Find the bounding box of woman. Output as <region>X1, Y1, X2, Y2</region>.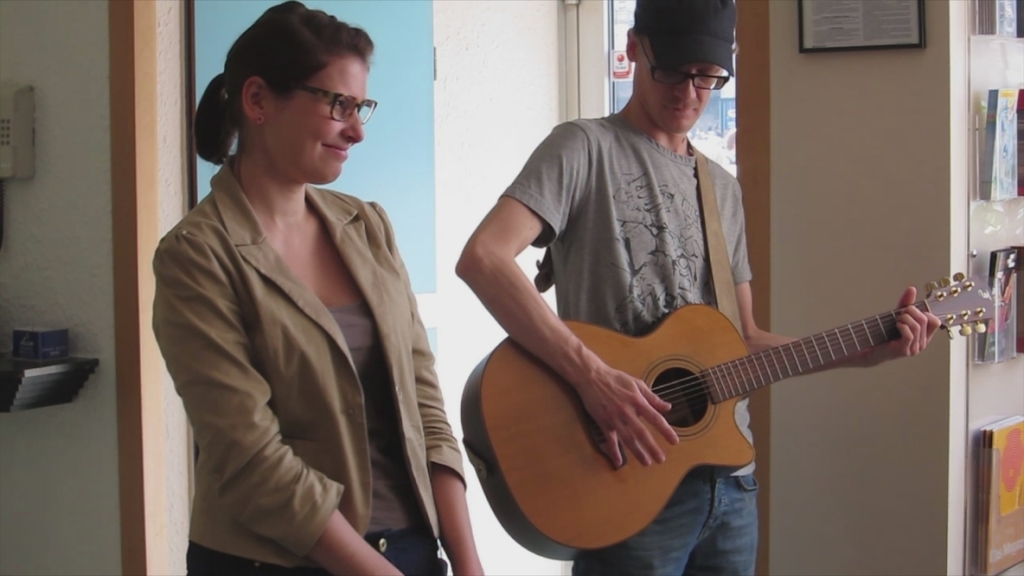
<region>144, 34, 462, 570</region>.
